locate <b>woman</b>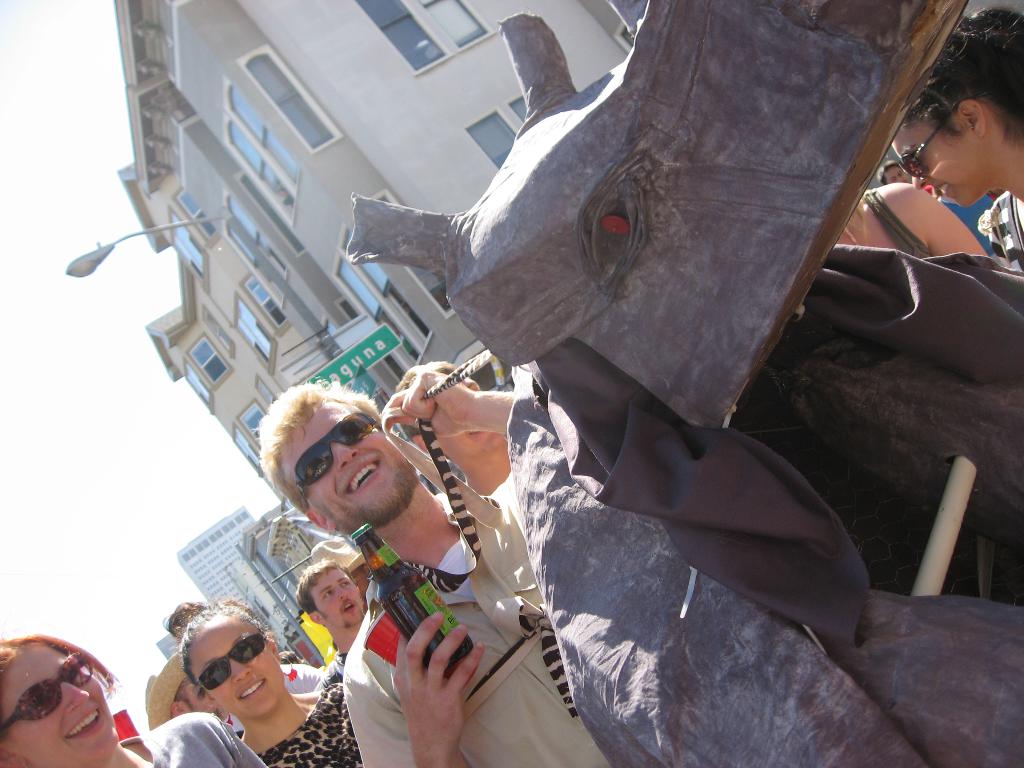
0:637:271:767
